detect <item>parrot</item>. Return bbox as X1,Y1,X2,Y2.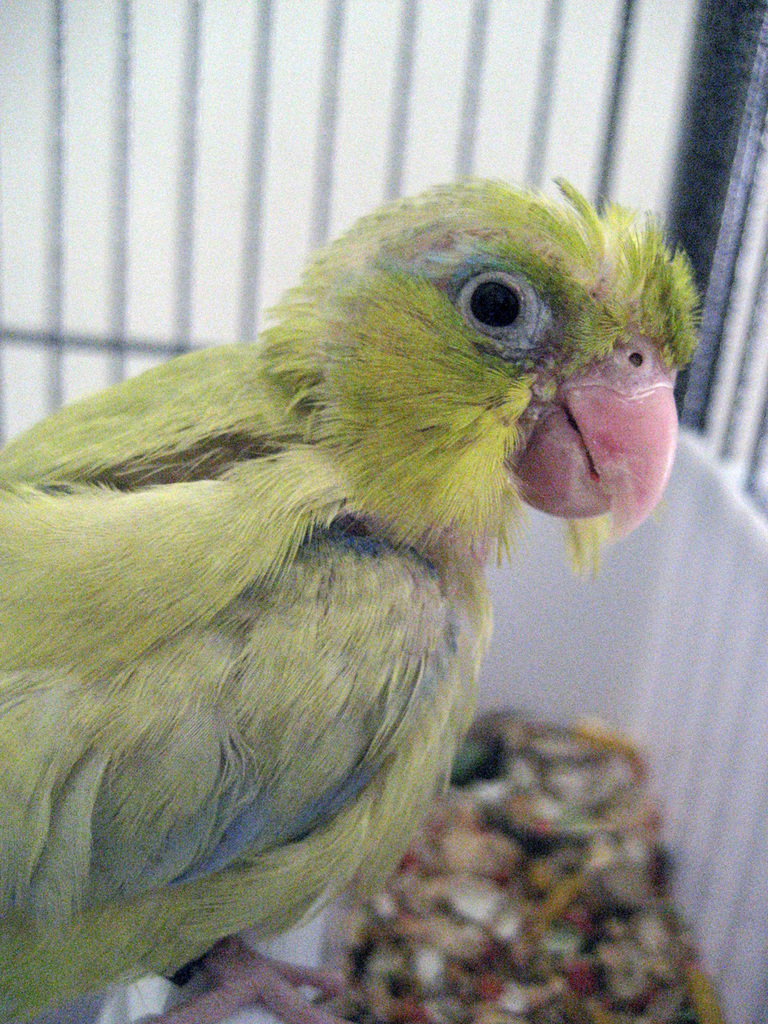
0,173,700,1023.
